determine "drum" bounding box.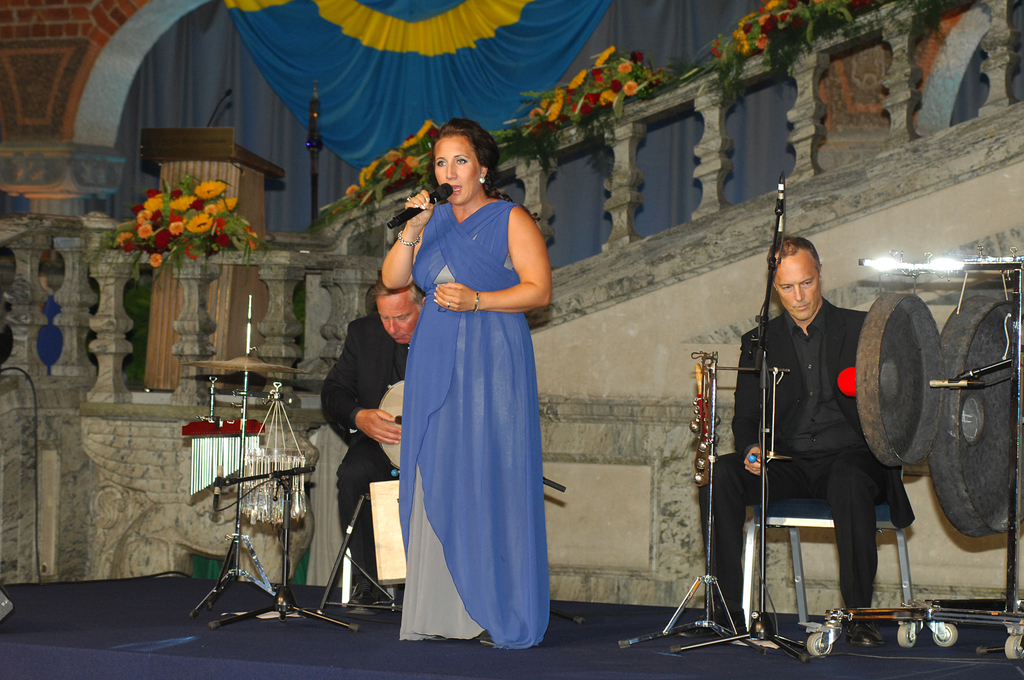
Determined: [380,378,402,469].
